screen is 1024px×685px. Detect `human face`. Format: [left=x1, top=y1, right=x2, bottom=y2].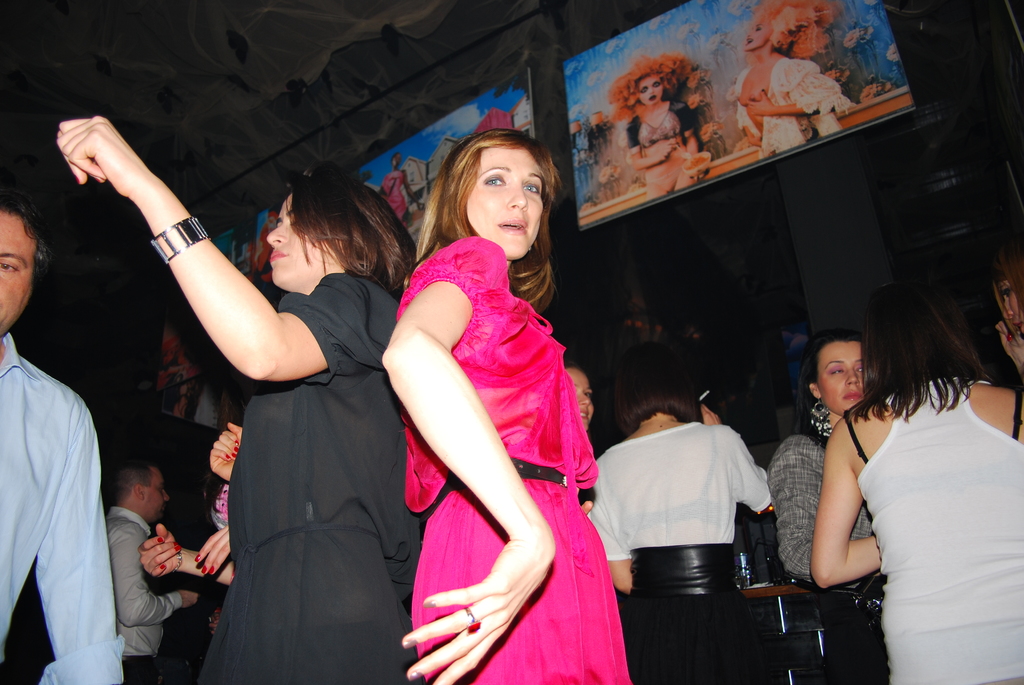
[left=463, top=146, right=551, bottom=256].
